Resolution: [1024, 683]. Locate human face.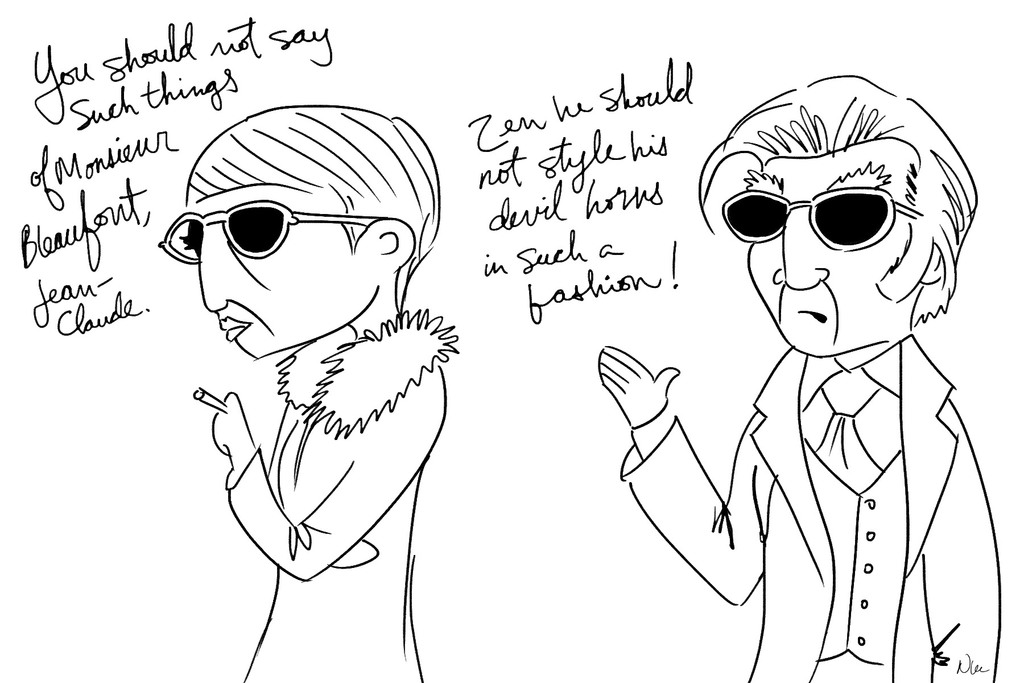
box=[199, 176, 371, 357].
